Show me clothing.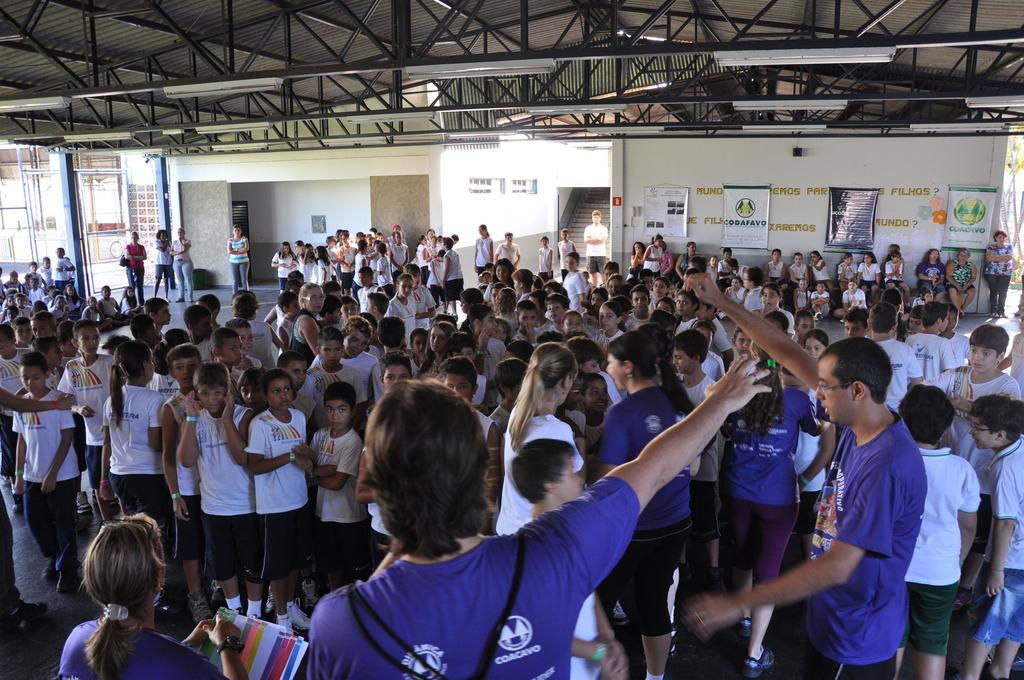
clothing is here: <box>175,240,195,299</box>.
